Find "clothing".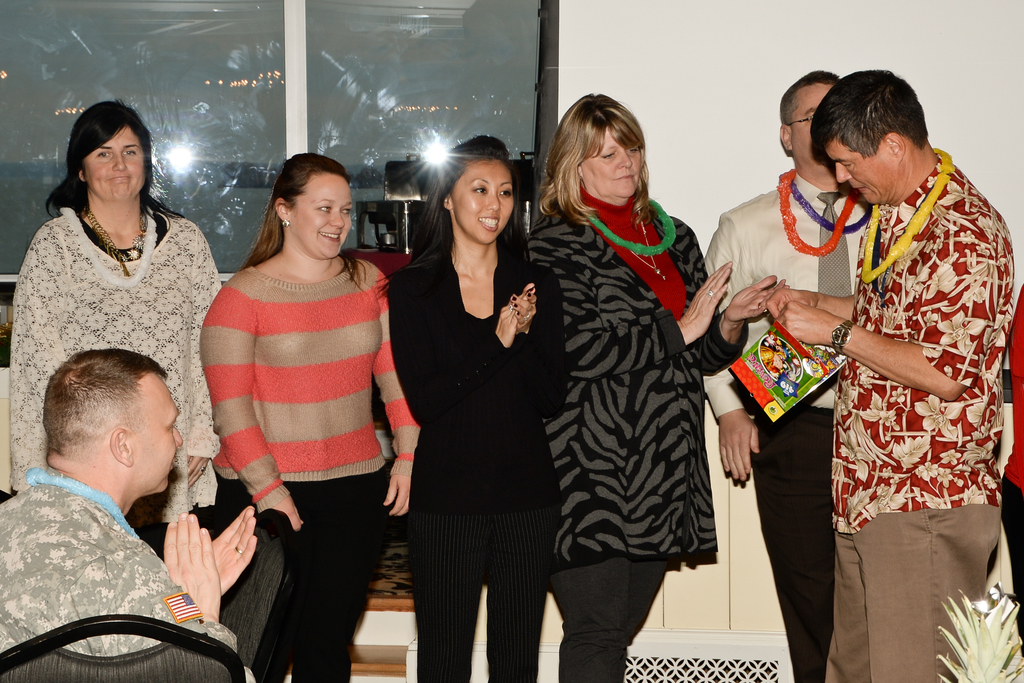
crop(823, 149, 1016, 682).
